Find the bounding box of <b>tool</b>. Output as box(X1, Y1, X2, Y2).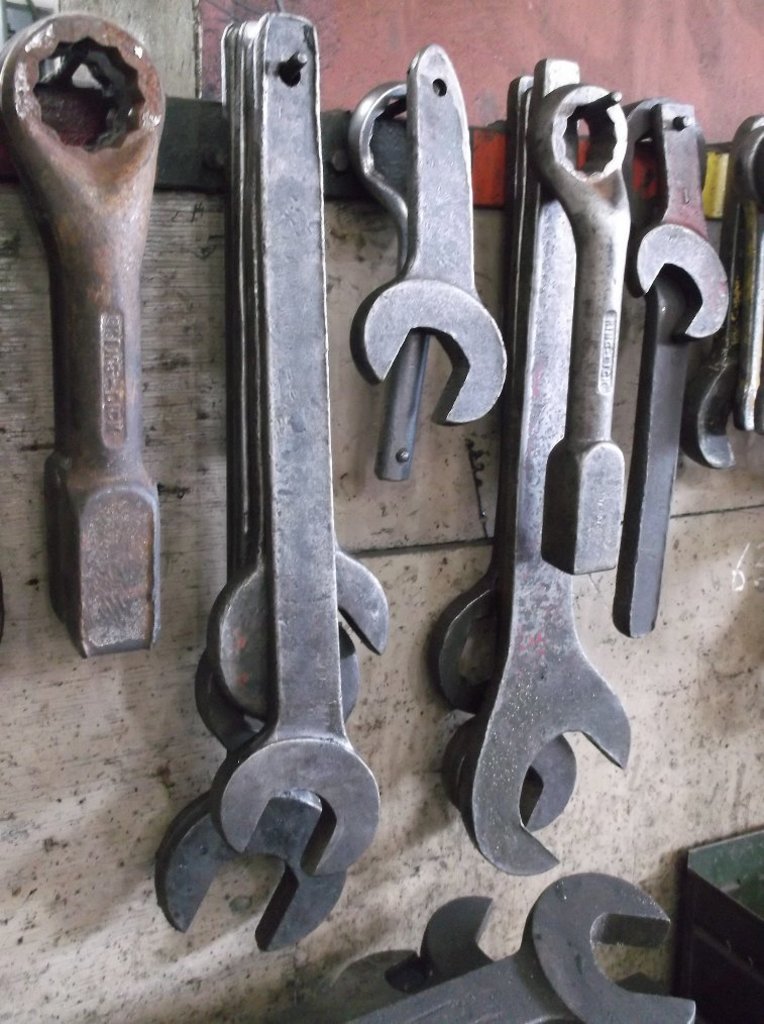
box(0, 10, 174, 652).
